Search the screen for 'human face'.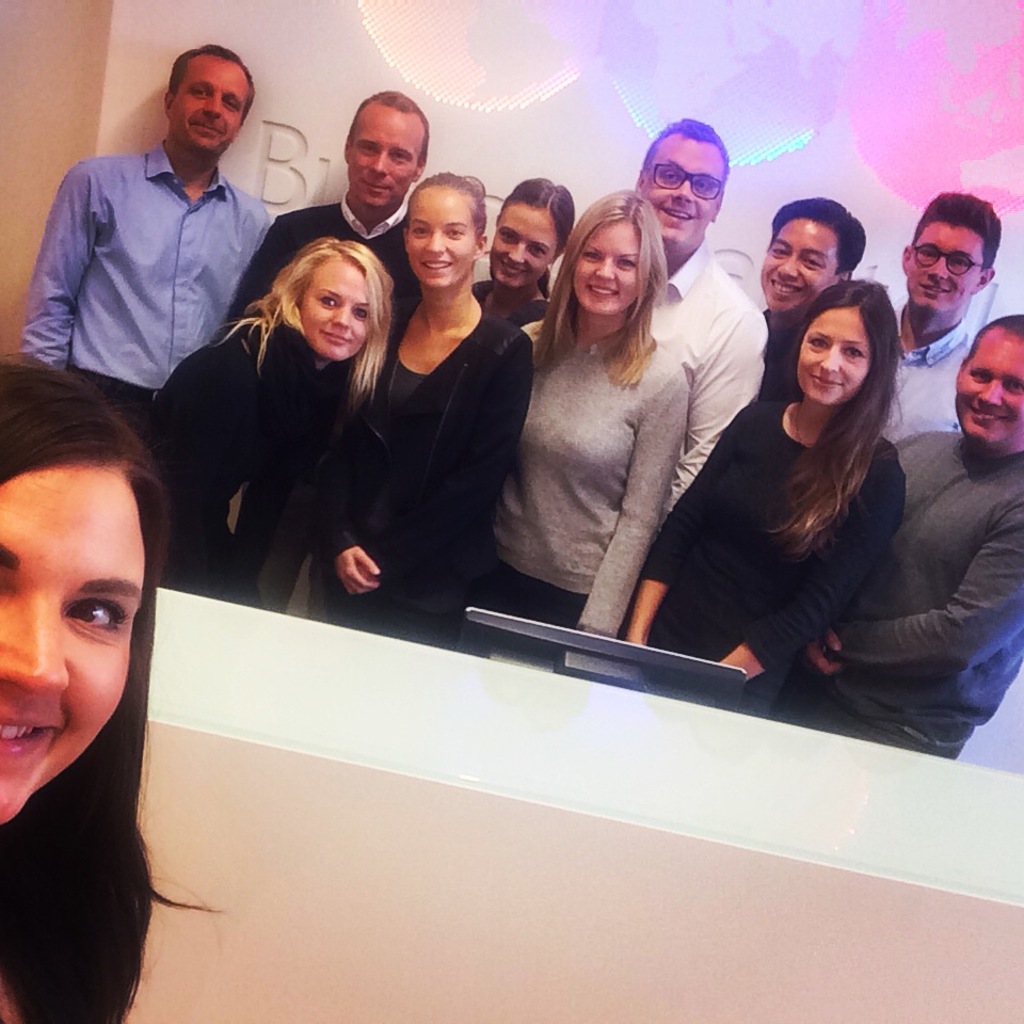
Found at {"x1": 906, "y1": 227, "x2": 988, "y2": 313}.
